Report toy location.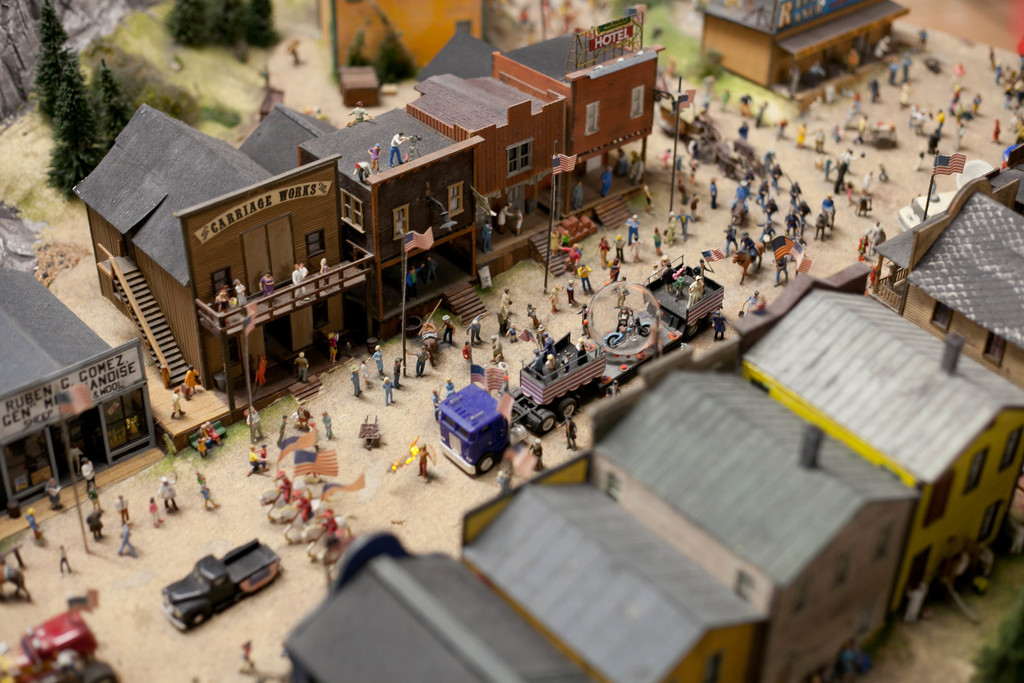
Report: <region>3, 595, 123, 682</region>.
